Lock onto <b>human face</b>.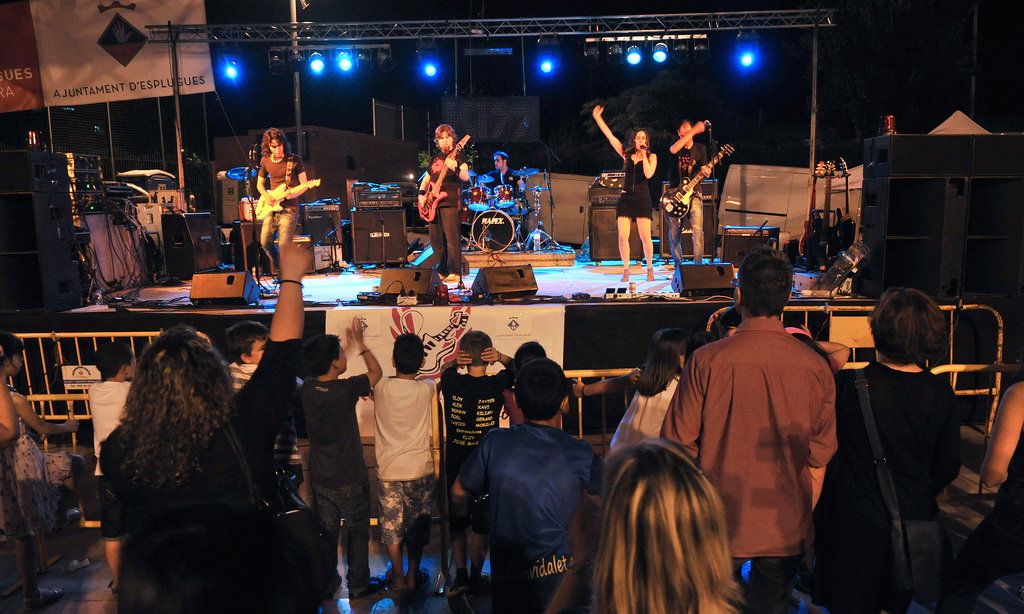
Locked: bbox=(250, 340, 266, 366).
